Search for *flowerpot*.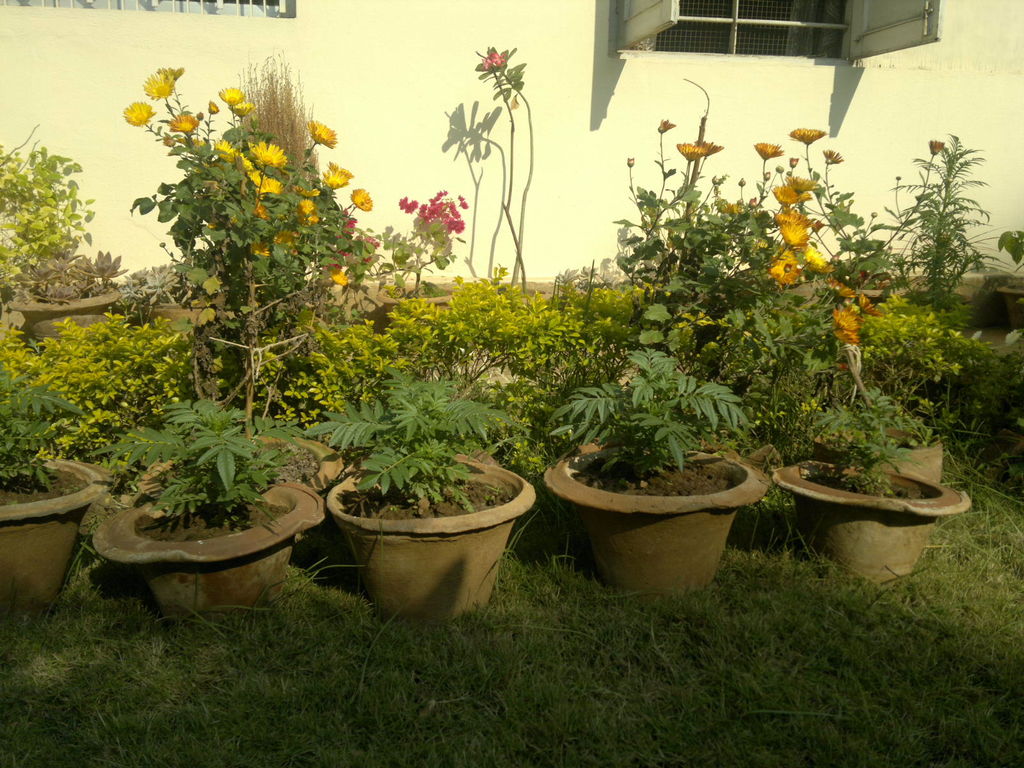
Found at [left=0, top=447, right=118, bottom=616].
